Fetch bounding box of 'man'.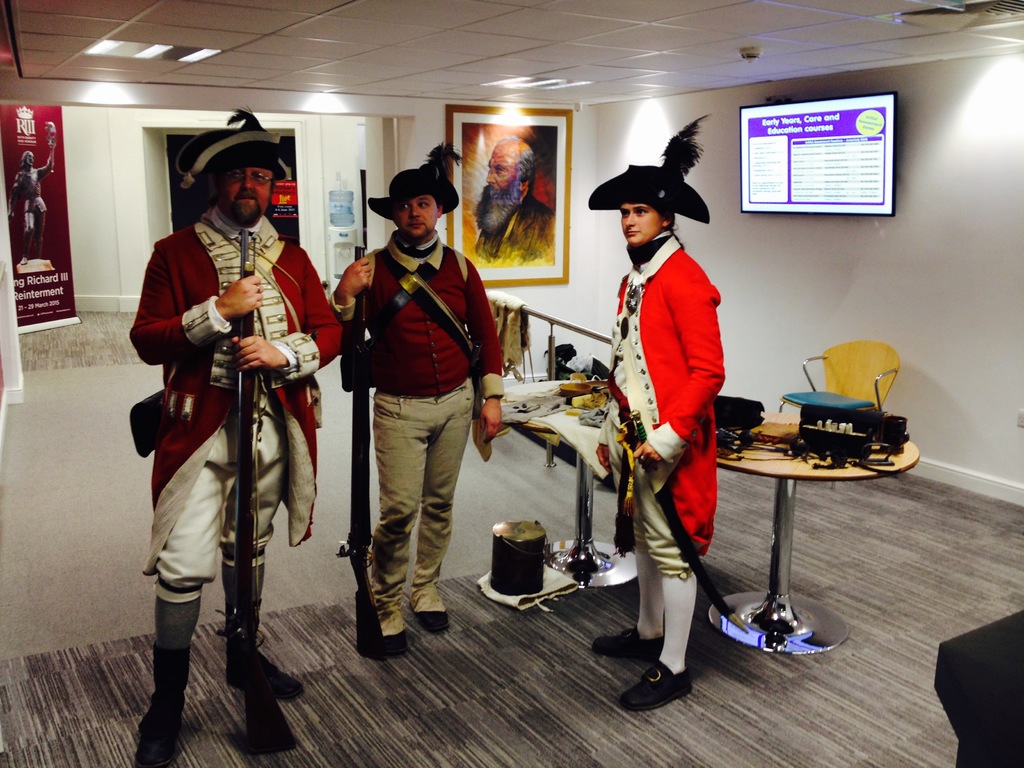
Bbox: locate(324, 145, 506, 643).
